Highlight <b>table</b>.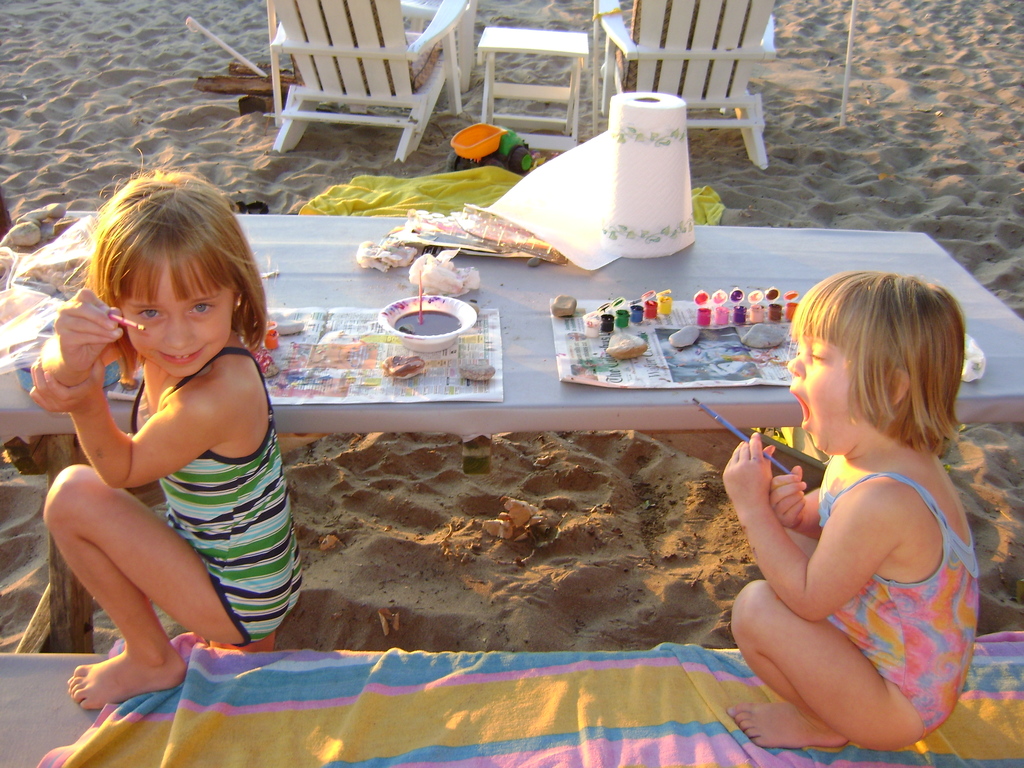
Highlighted region: <box>0,211,1023,653</box>.
